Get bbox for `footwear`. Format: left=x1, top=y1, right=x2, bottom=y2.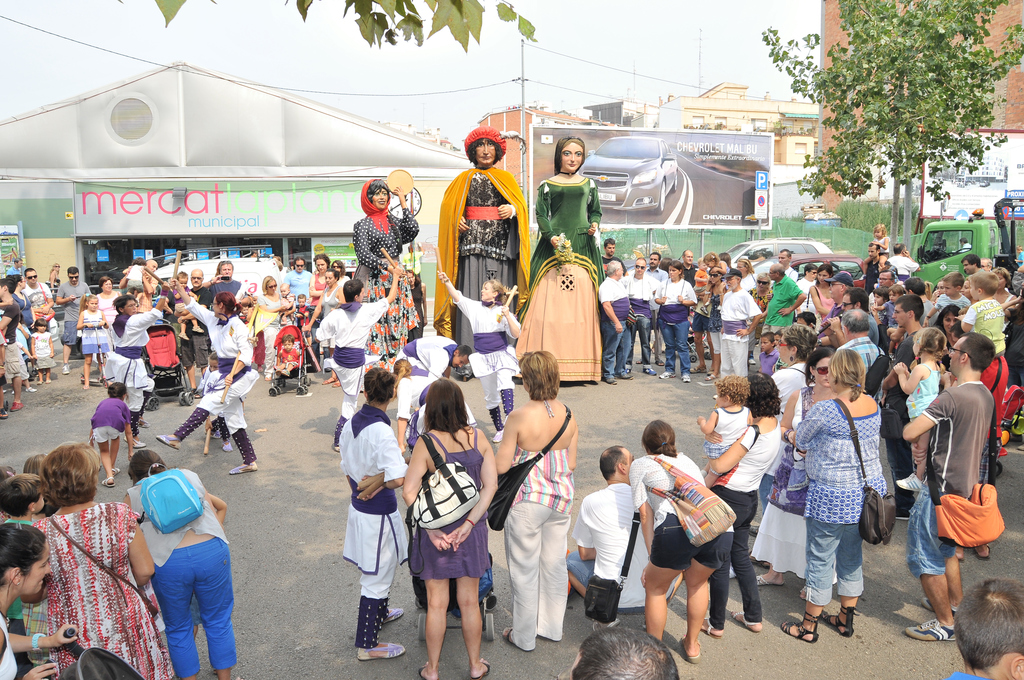
left=473, top=657, right=491, bottom=679.
